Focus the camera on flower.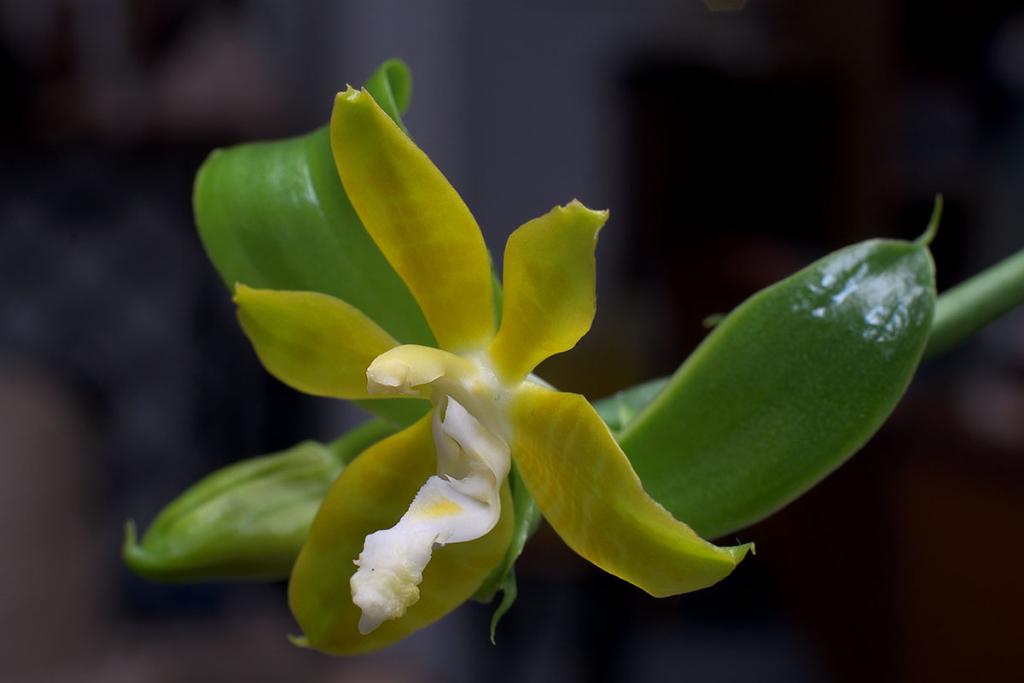
Focus region: region(236, 82, 752, 635).
